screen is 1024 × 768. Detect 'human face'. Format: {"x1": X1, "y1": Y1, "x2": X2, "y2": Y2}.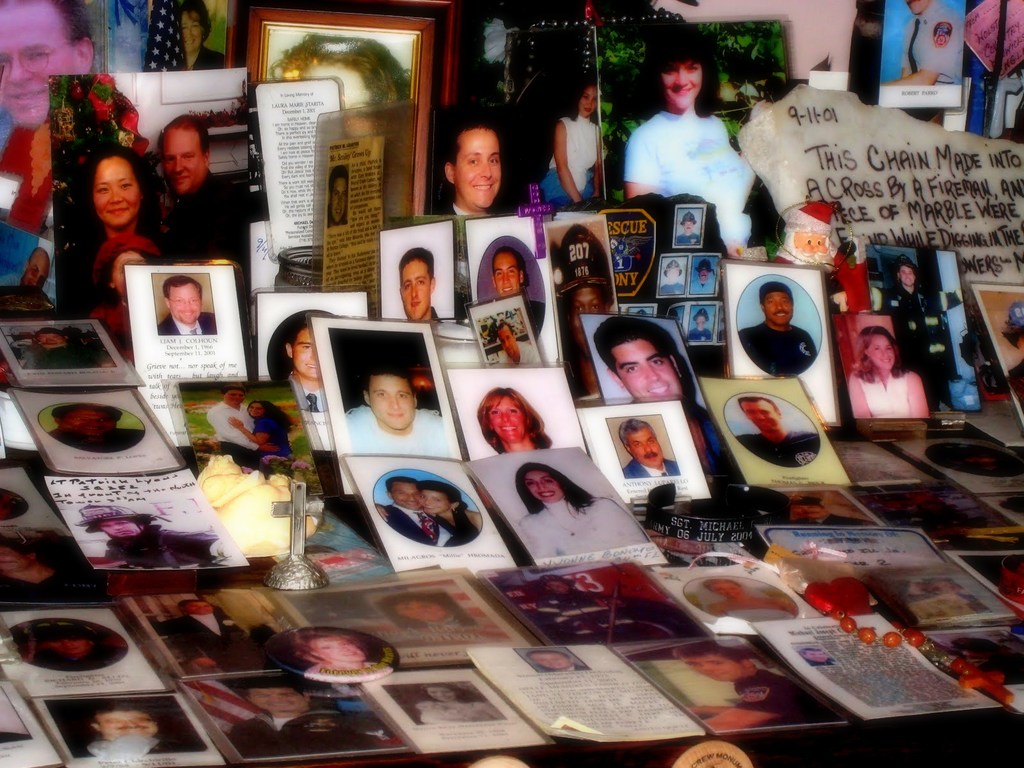
{"x1": 180, "y1": 8, "x2": 204, "y2": 52}.
